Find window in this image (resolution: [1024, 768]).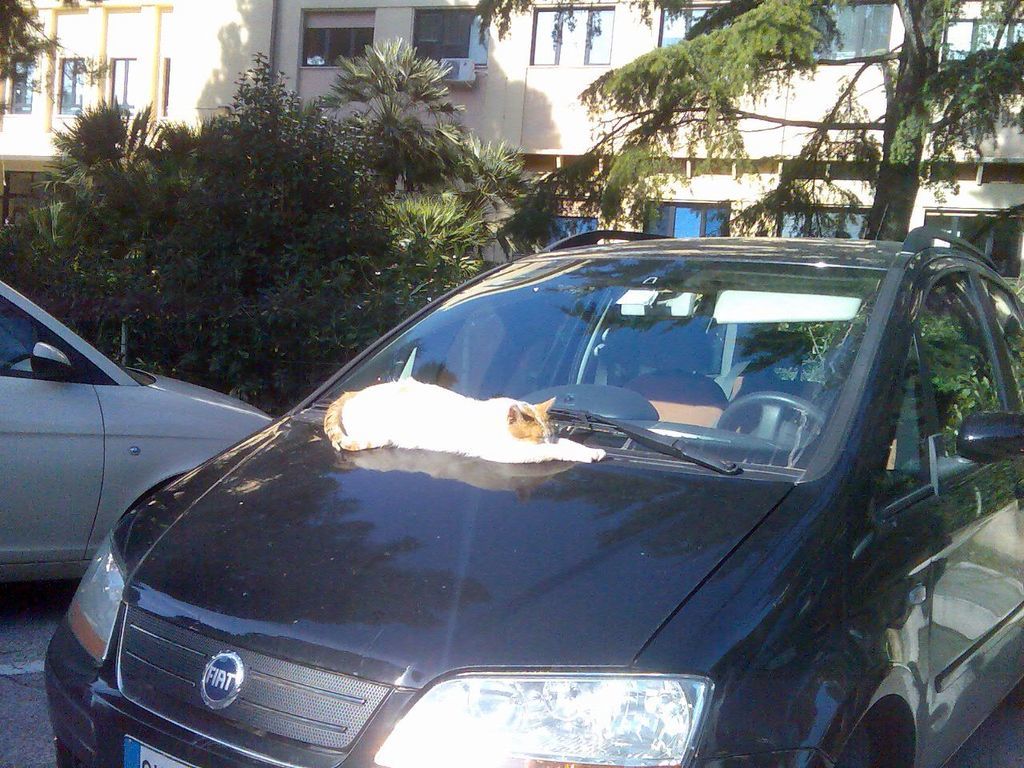
x1=6 y1=58 x2=36 y2=110.
